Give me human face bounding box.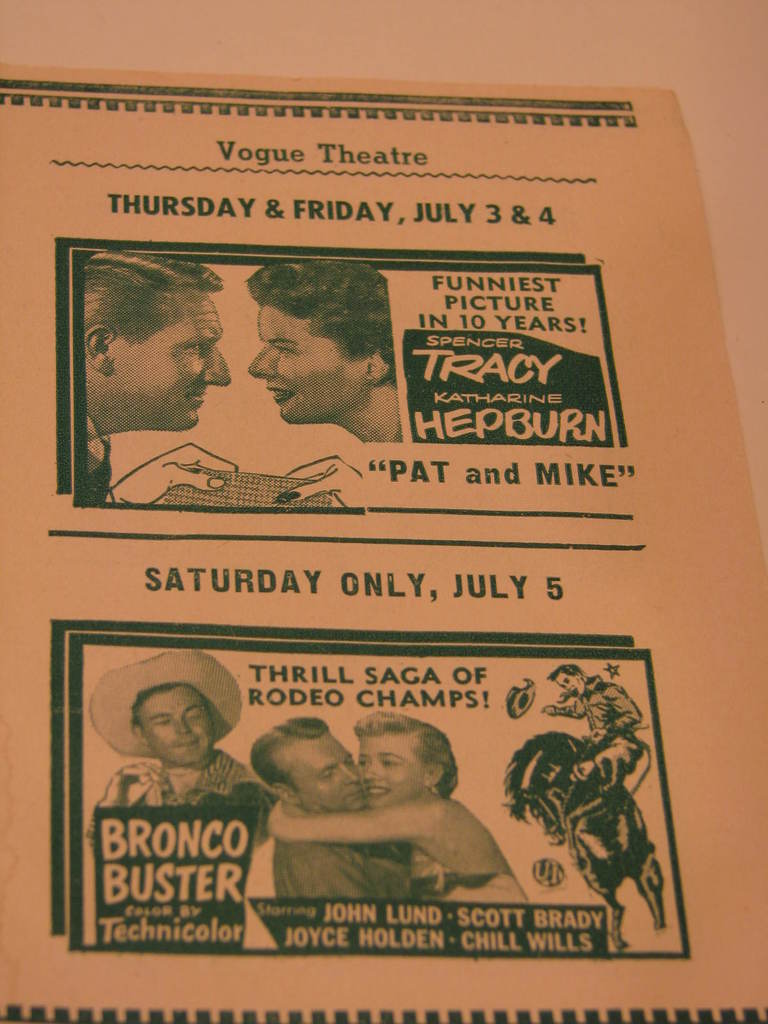
box=[146, 689, 209, 767].
